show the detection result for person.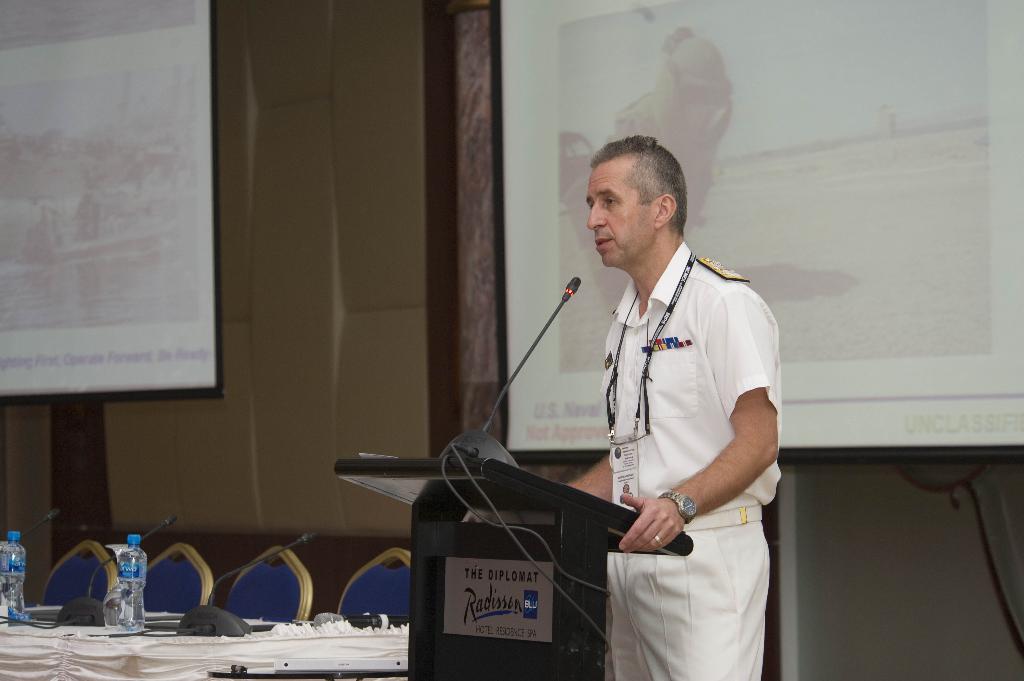
583,122,790,680.
